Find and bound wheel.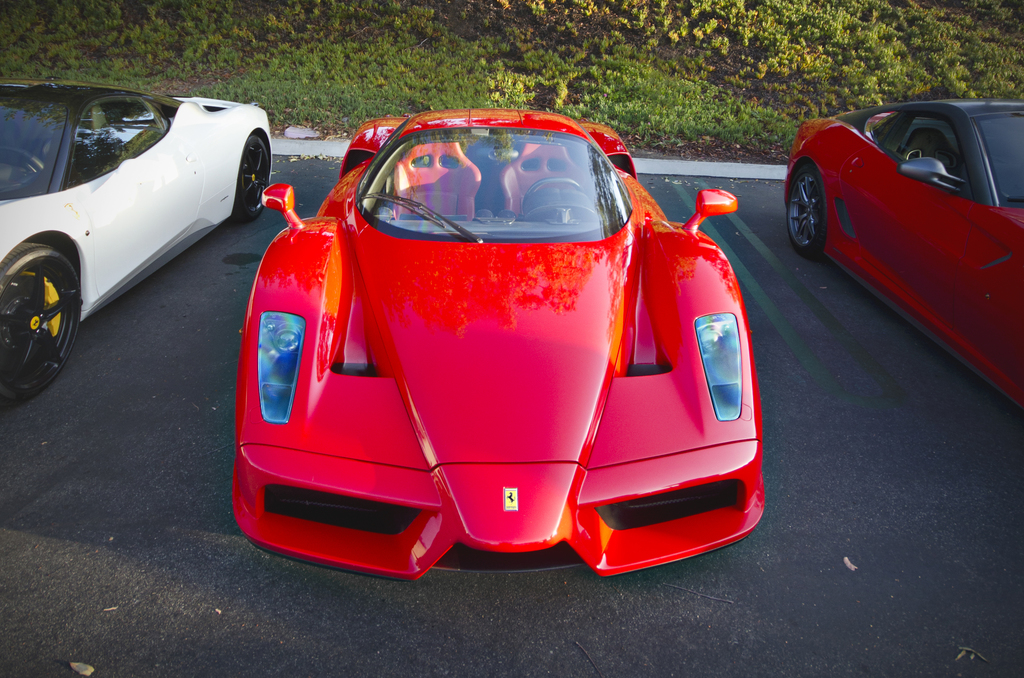
Bound: detection(0, 240, 81, 404).
